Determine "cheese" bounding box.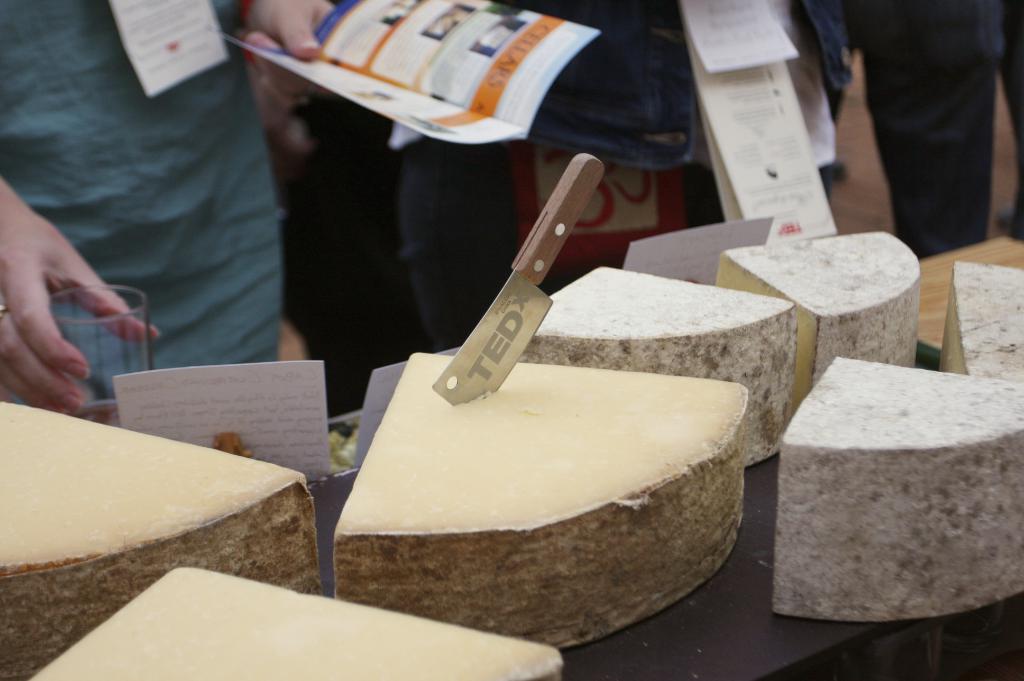
Determined: select_region(0, 396, 316, 680).
